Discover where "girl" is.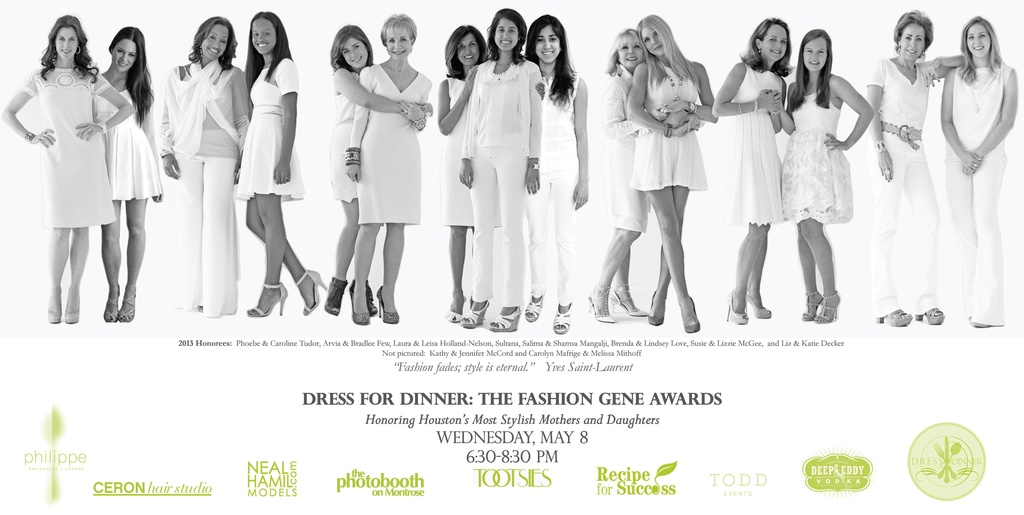
Discovered at x1=459 y1=8 x2=541 y2=322.
